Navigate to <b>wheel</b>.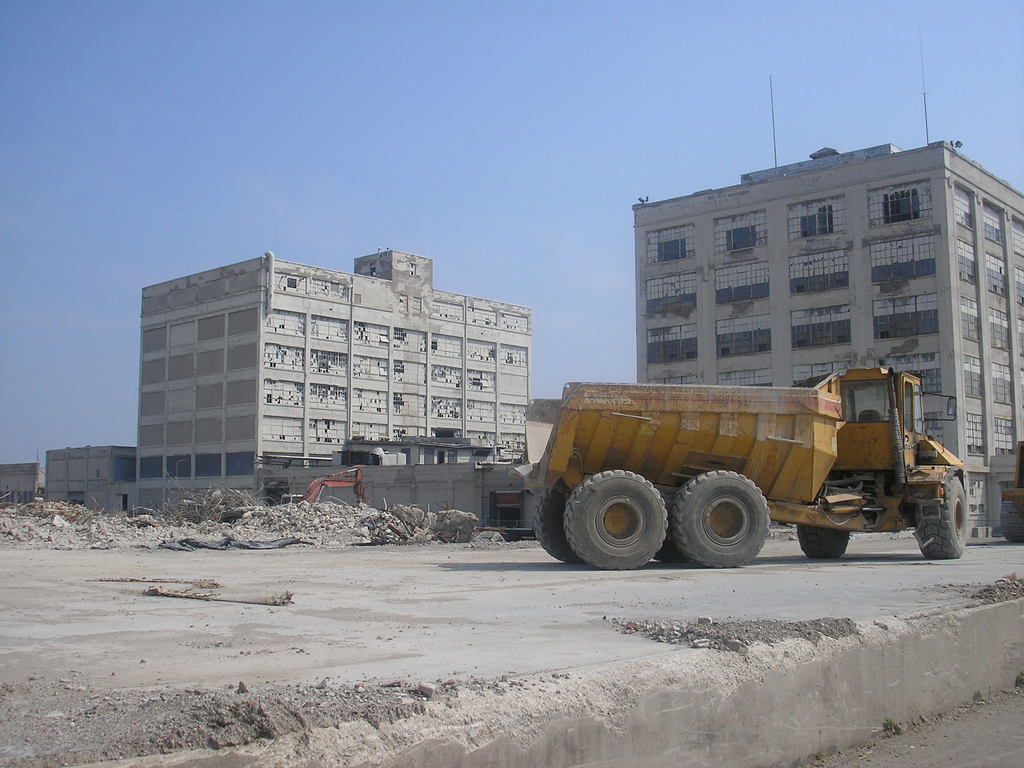
Navigation target: [653, 543, 687, 564].
